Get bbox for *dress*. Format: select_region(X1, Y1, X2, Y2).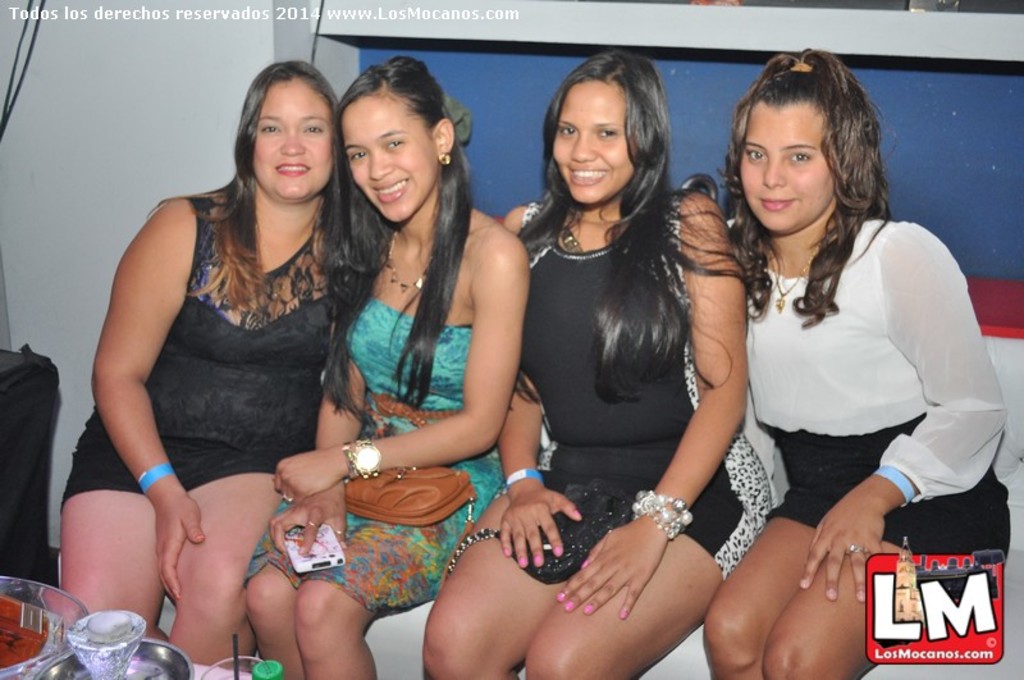
select_region(246, 301, 504, 621).
